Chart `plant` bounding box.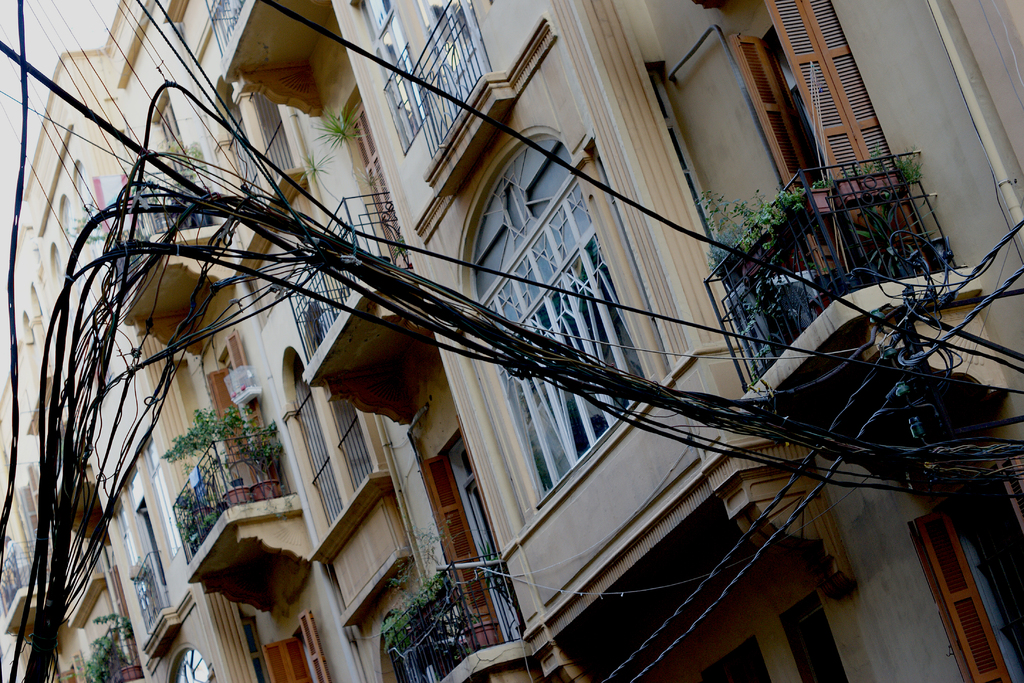
Charted: (140, 133, 210, 190).
